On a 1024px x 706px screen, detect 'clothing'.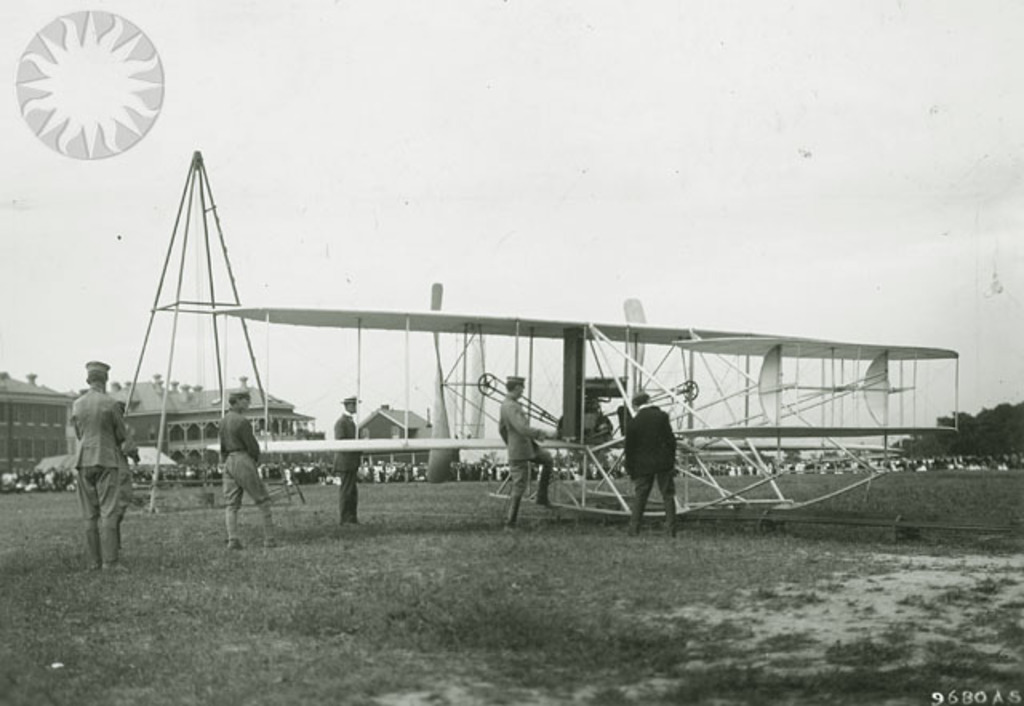
bbox=(498, 397, 552, 499).
